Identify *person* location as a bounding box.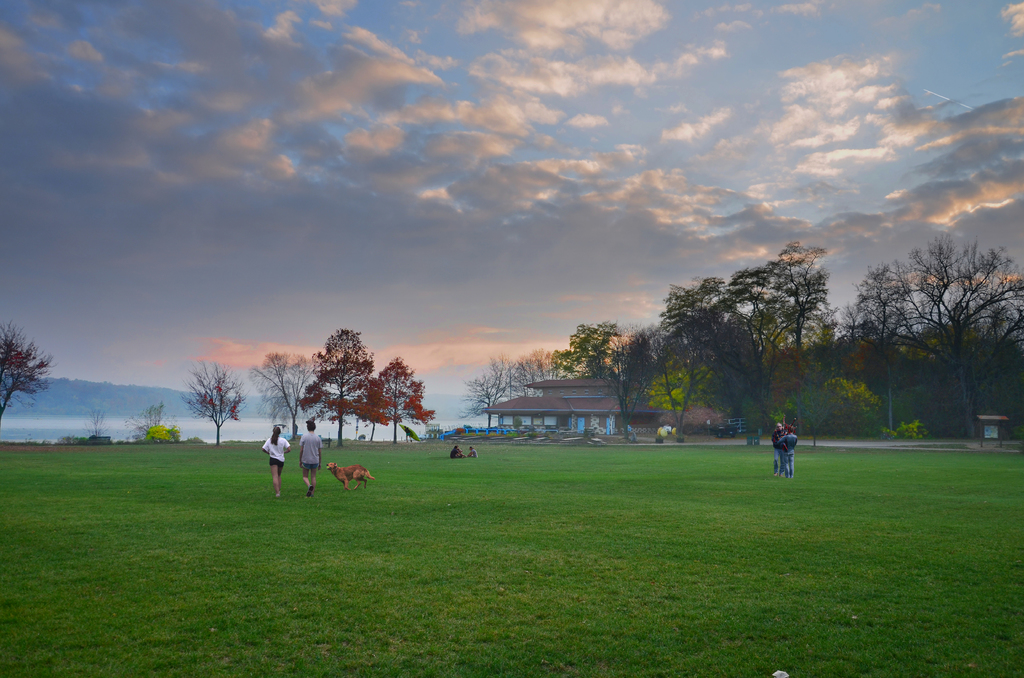
box=[465, 446, 479, 458].
